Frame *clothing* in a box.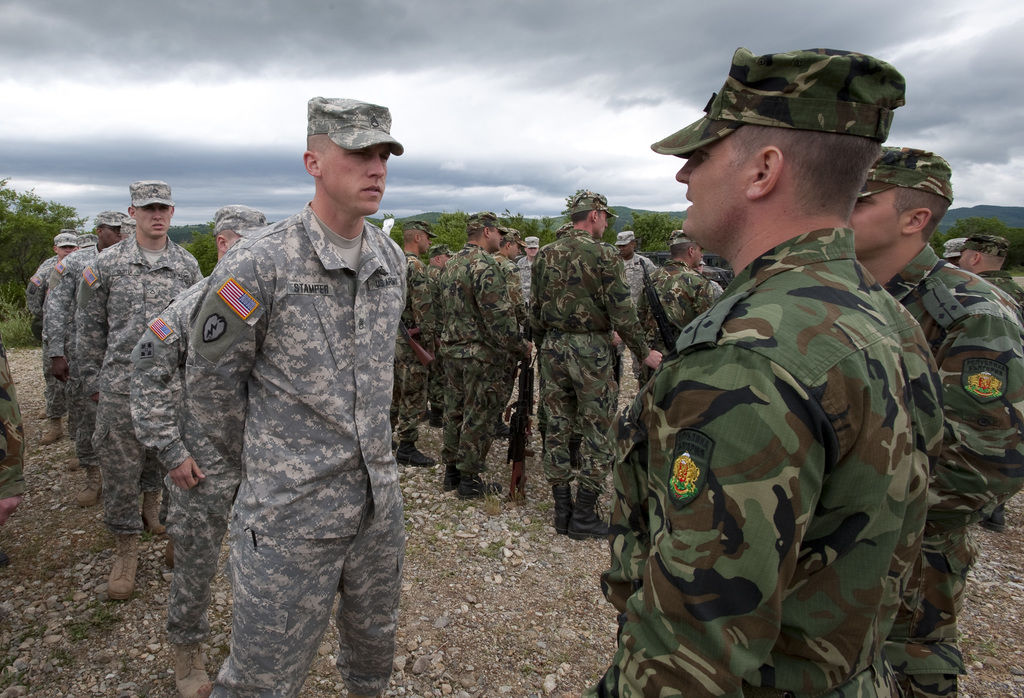
[186, 203, 405, 542].
